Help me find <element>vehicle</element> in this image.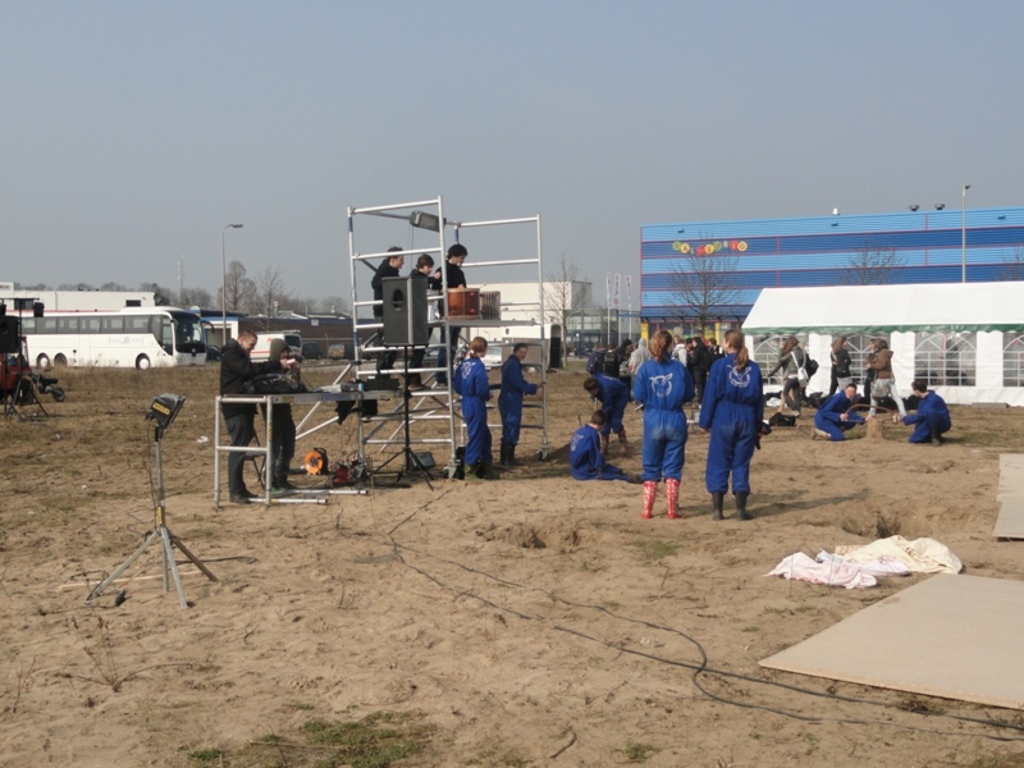
Found it: [0,310,26,402].
